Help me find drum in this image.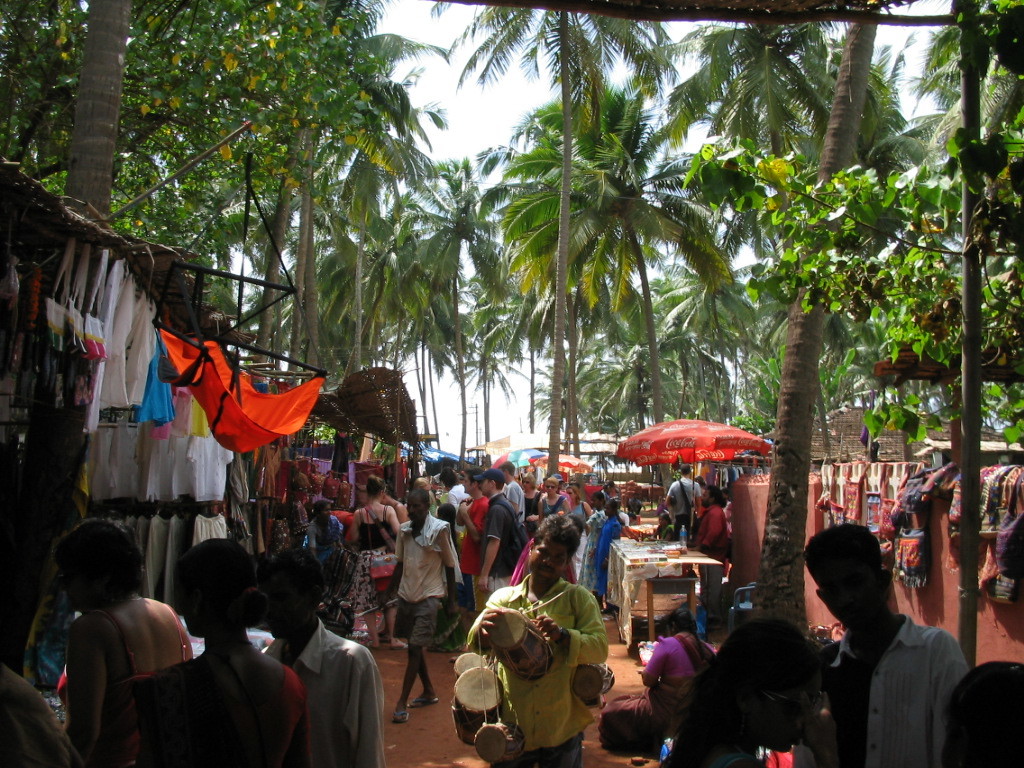
Found it: (x1=474, y1=721, x2=525, y2=765).
